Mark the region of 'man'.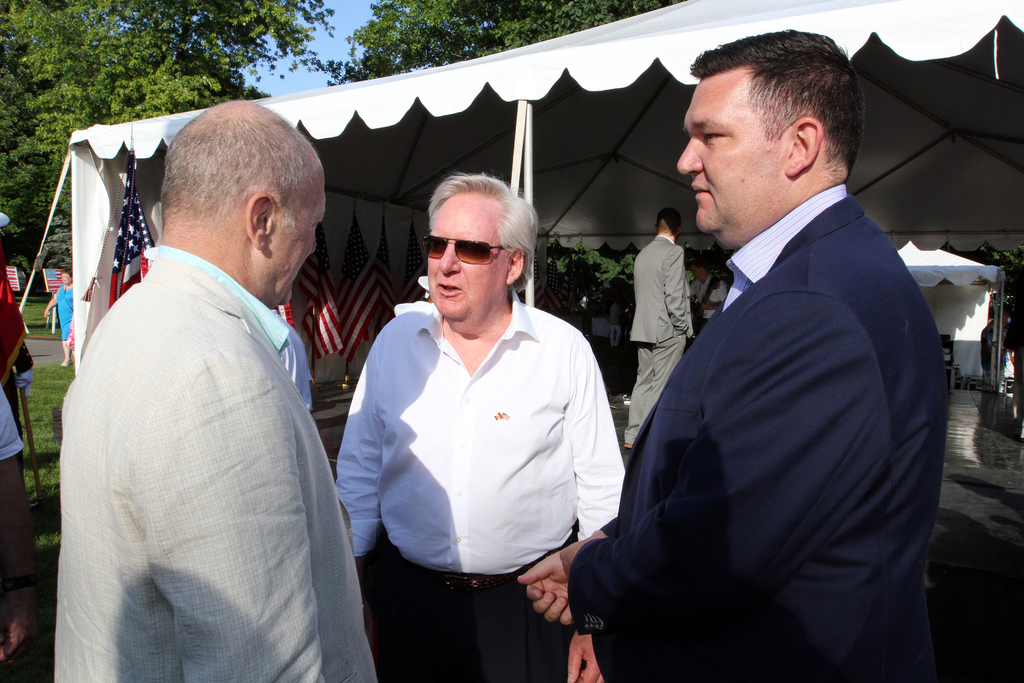
Region: [left=624, top=206, right=694, bottom=447].
